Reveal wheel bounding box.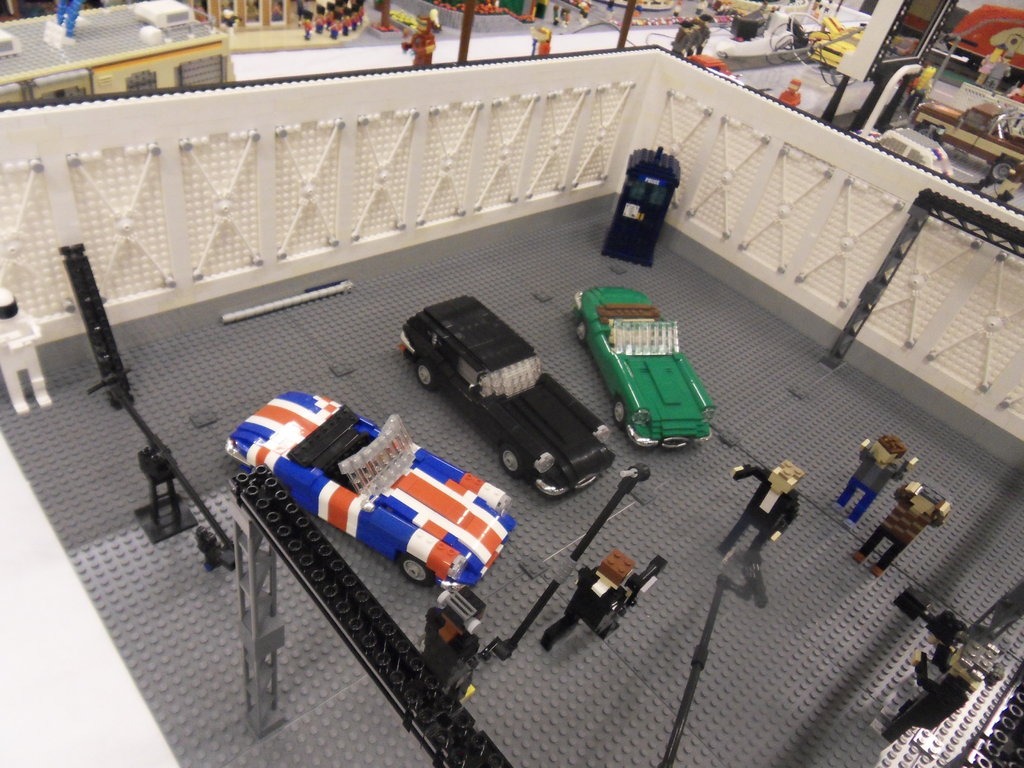
Revealed: x1=397, y1=547, x2=432, y2=588.
